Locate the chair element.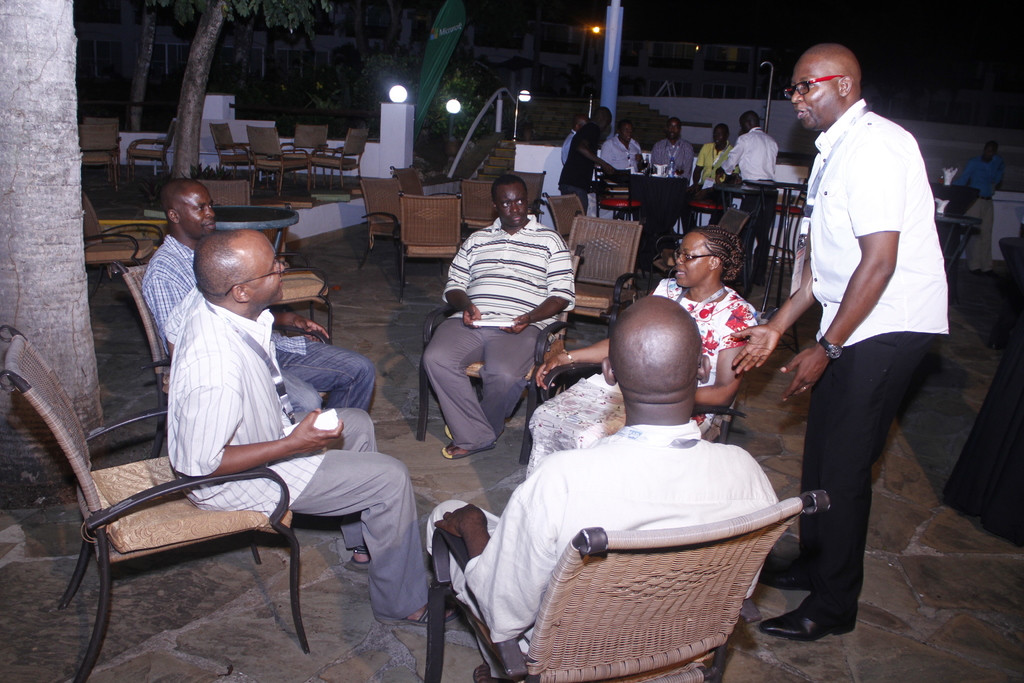
Element bbox: bbox=(127, 119, 177, 186).
